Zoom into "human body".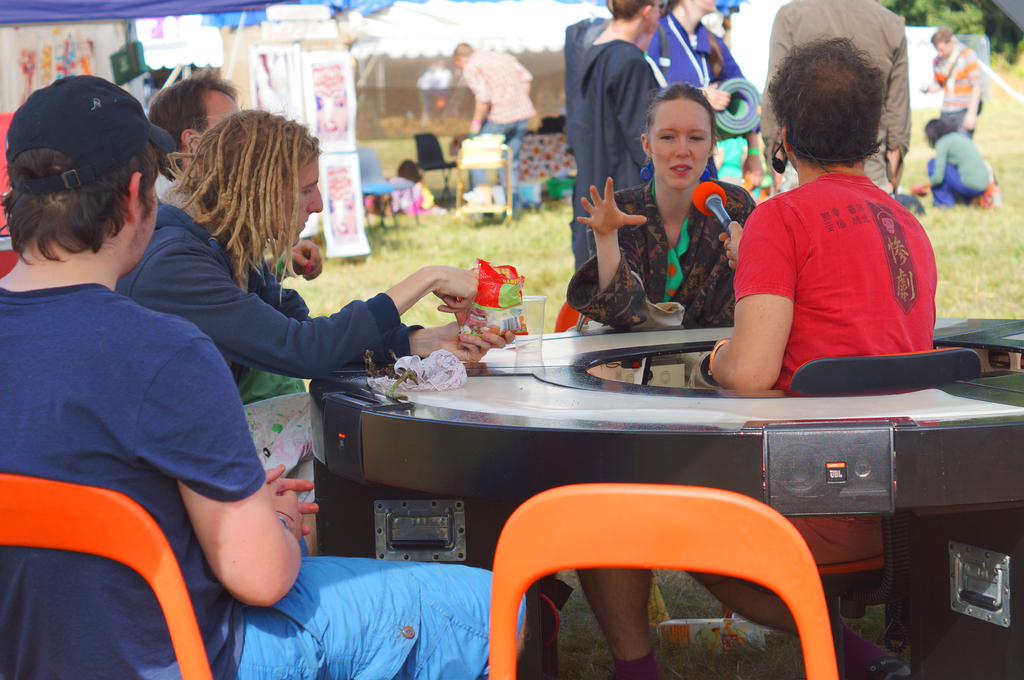
Zoom target: (566,85,754,335).
